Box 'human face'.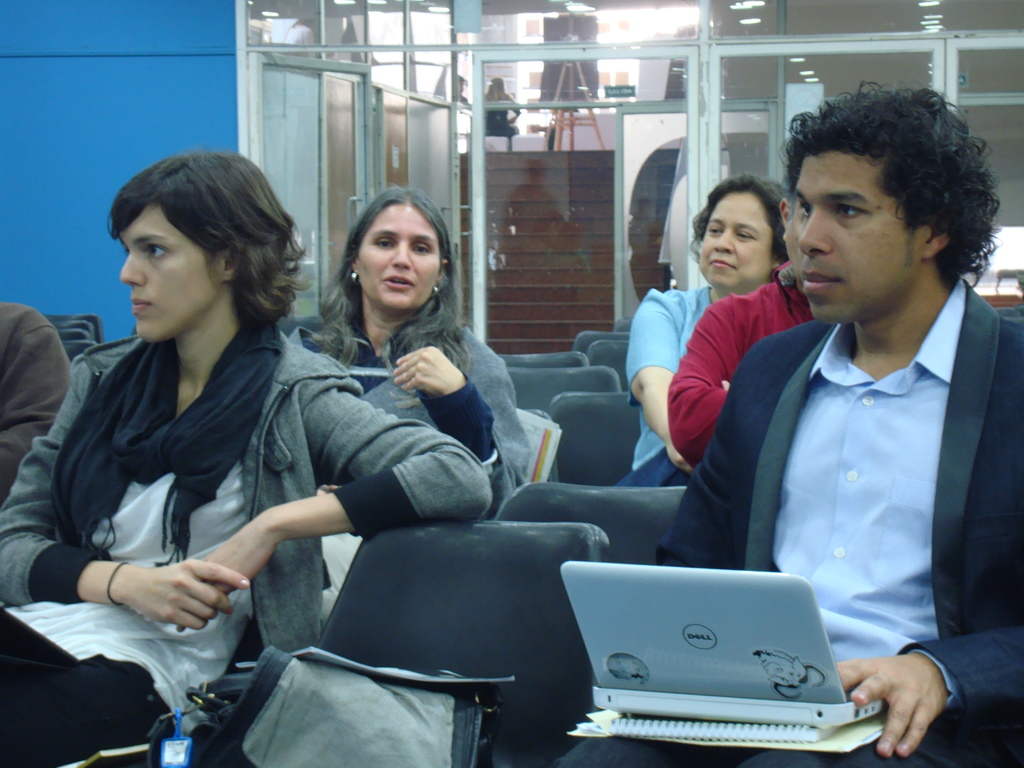
select_region(695, 185, 776, 284).
